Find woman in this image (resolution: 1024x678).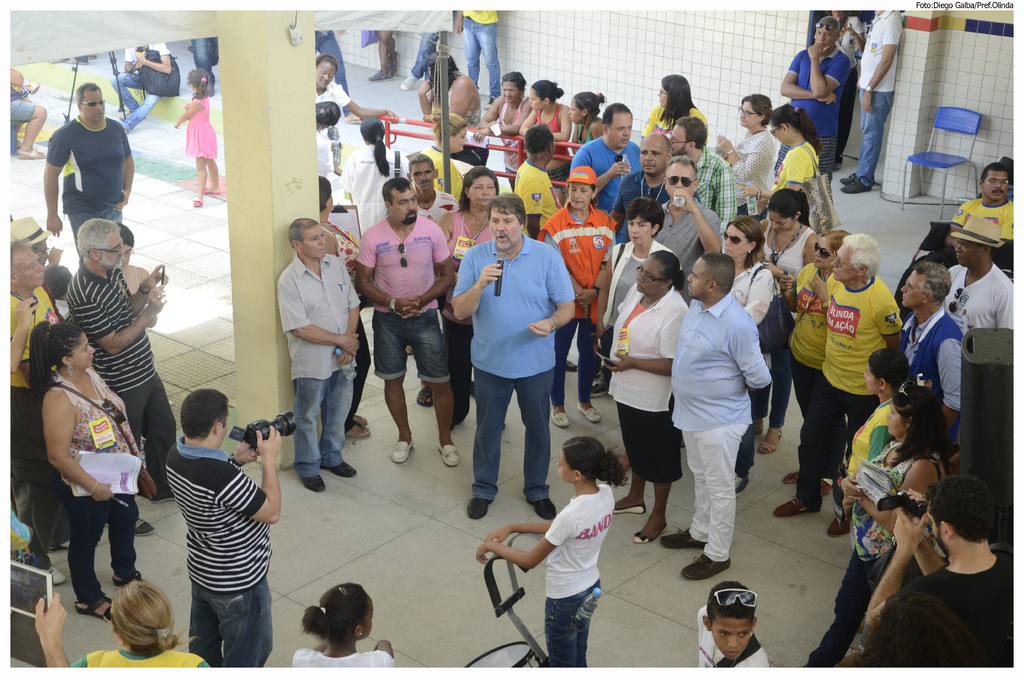
rect(70, 577, 222, 677).
